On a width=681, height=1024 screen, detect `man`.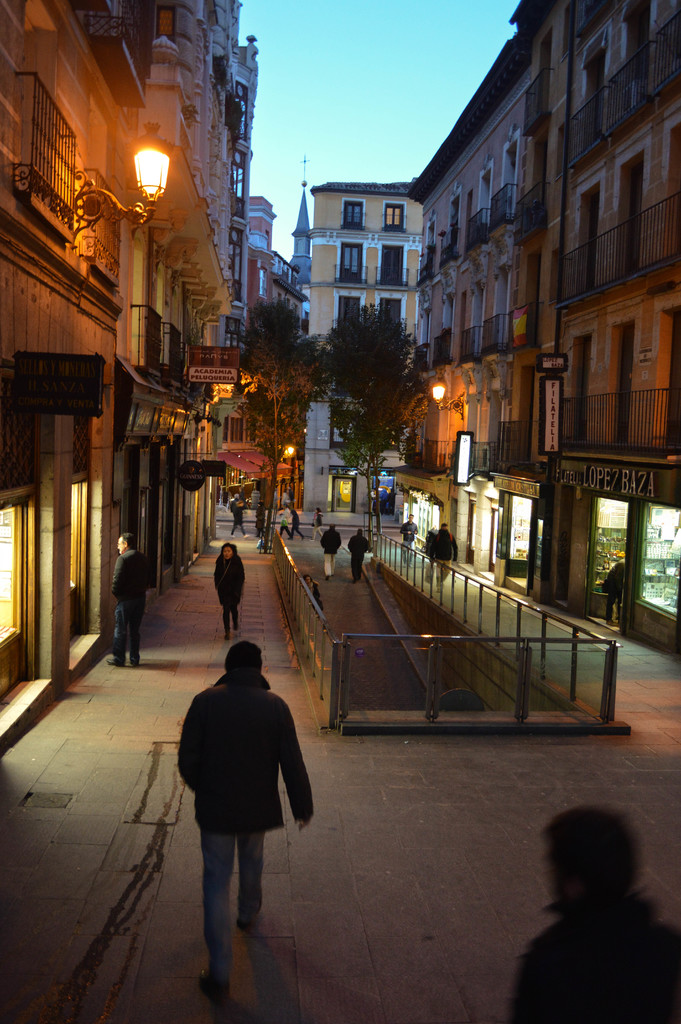
(x1=509, y1=807, x2=680, y2=1023).
